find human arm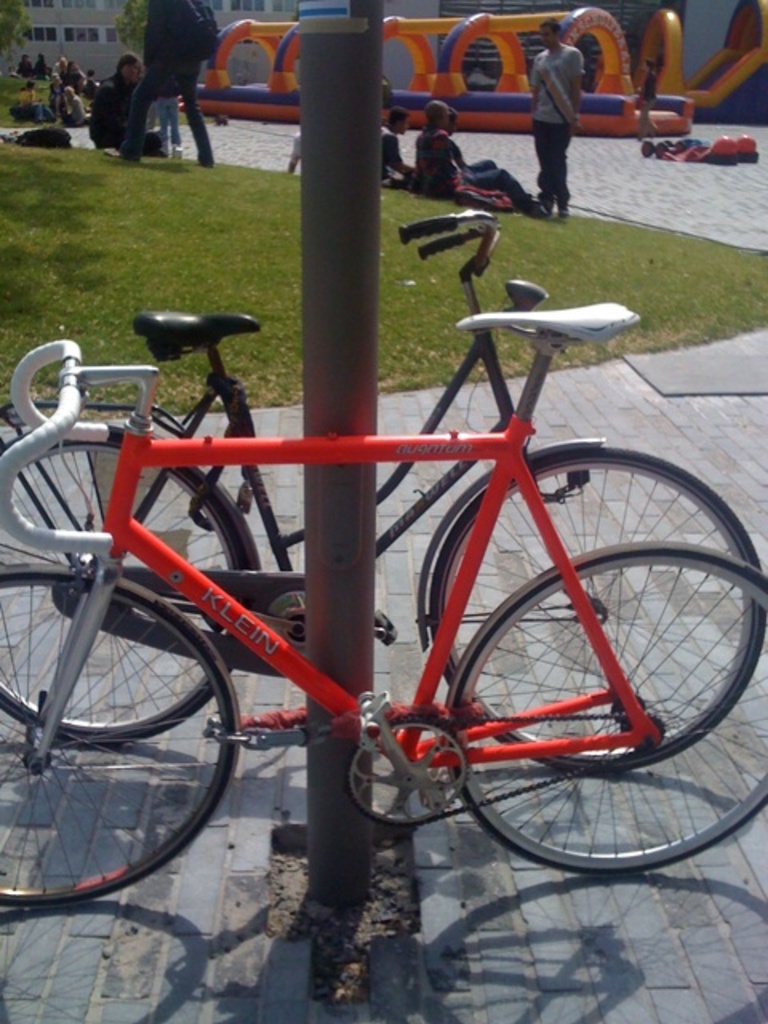
crop(563, 53, 586, 130)
